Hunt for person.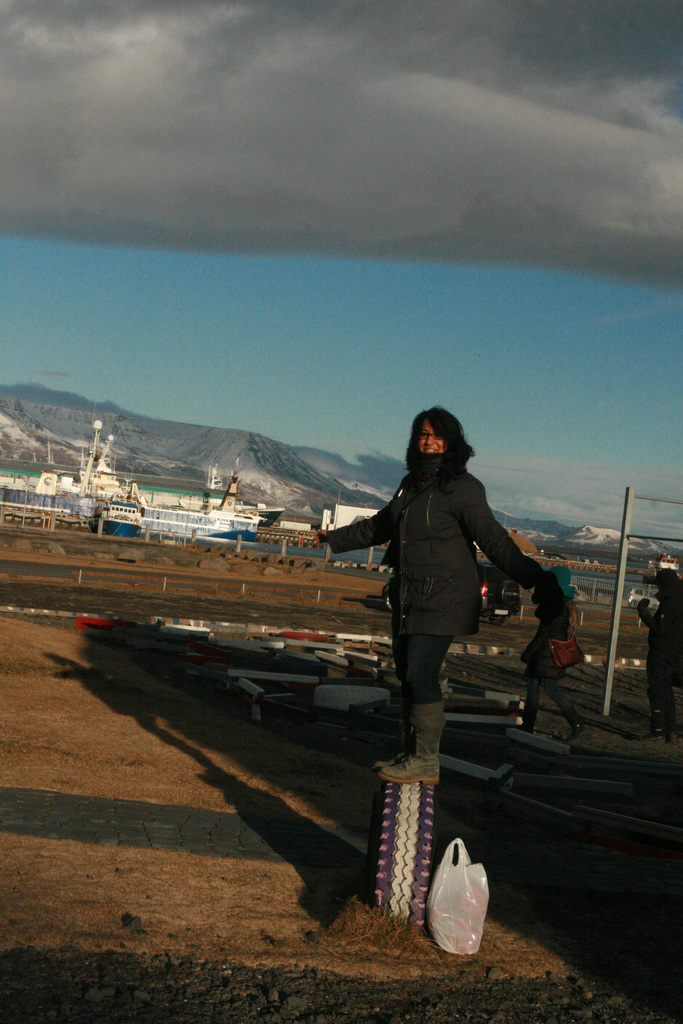
Hunted down at locate(638, 570, 682, 736).
